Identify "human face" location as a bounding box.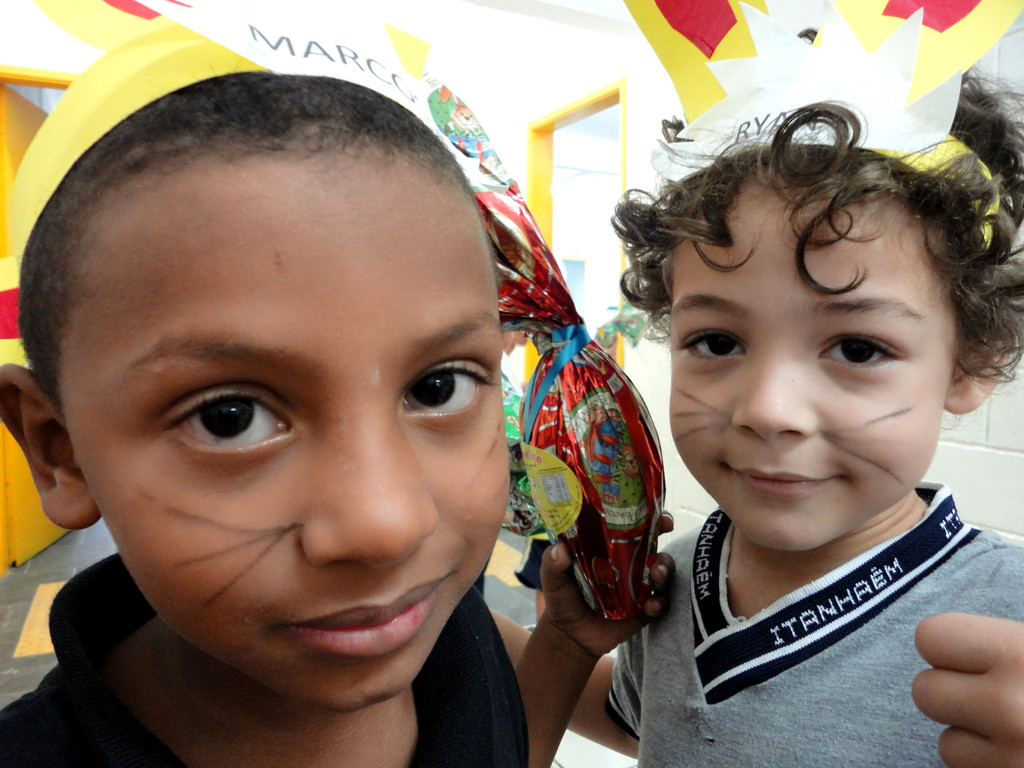
pyautogui.locateOnScreen(665, 197, 947, 554).
